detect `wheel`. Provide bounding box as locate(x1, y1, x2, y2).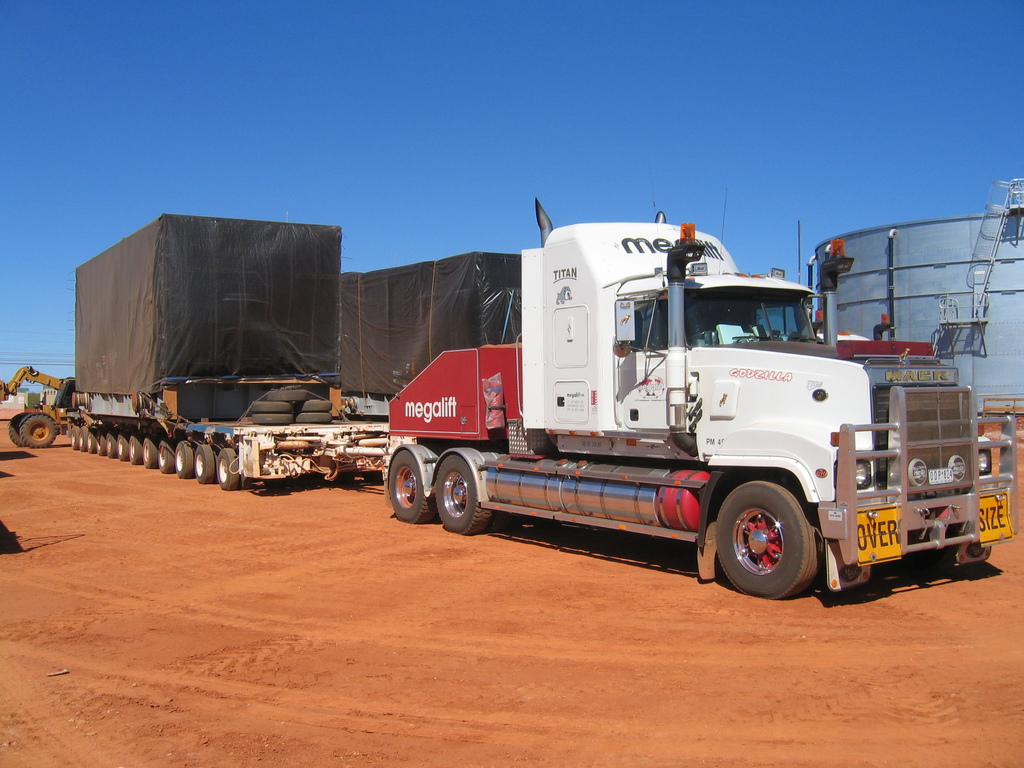
locate(388, 450, 435, 524).
